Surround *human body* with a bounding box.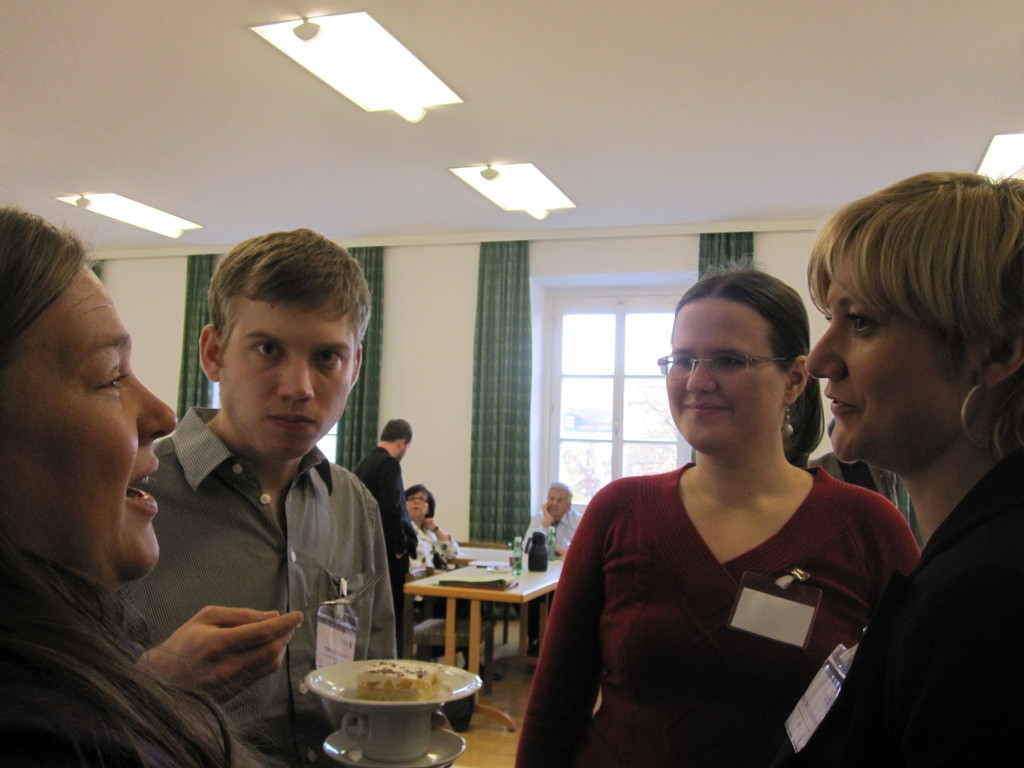
356,419,413,621.
